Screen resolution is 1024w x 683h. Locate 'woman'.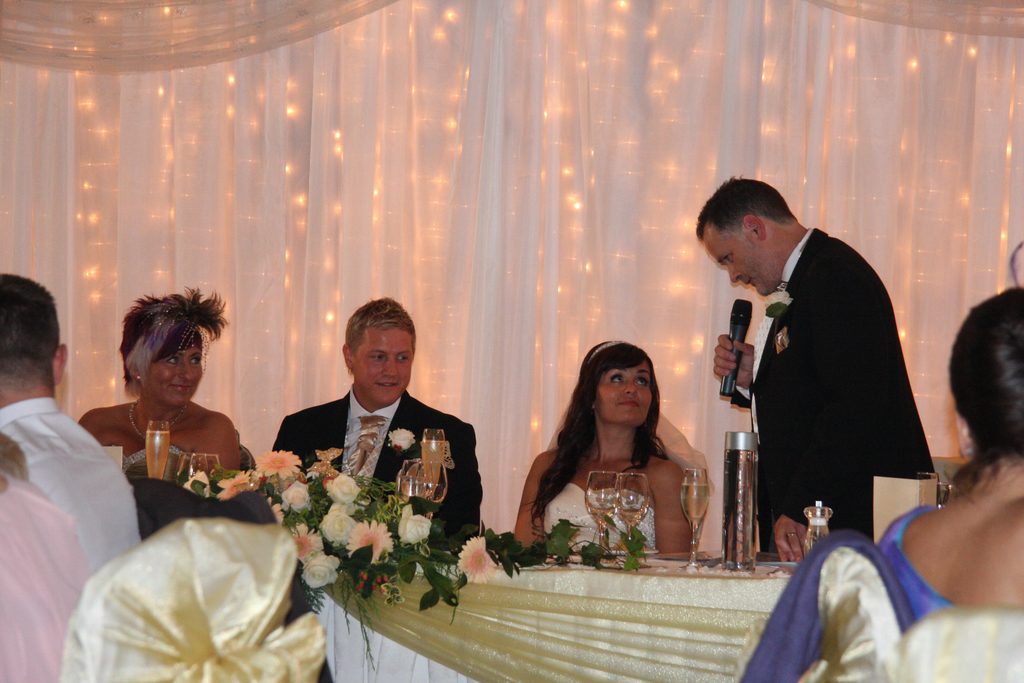
region(509, 341, 700, 558).
